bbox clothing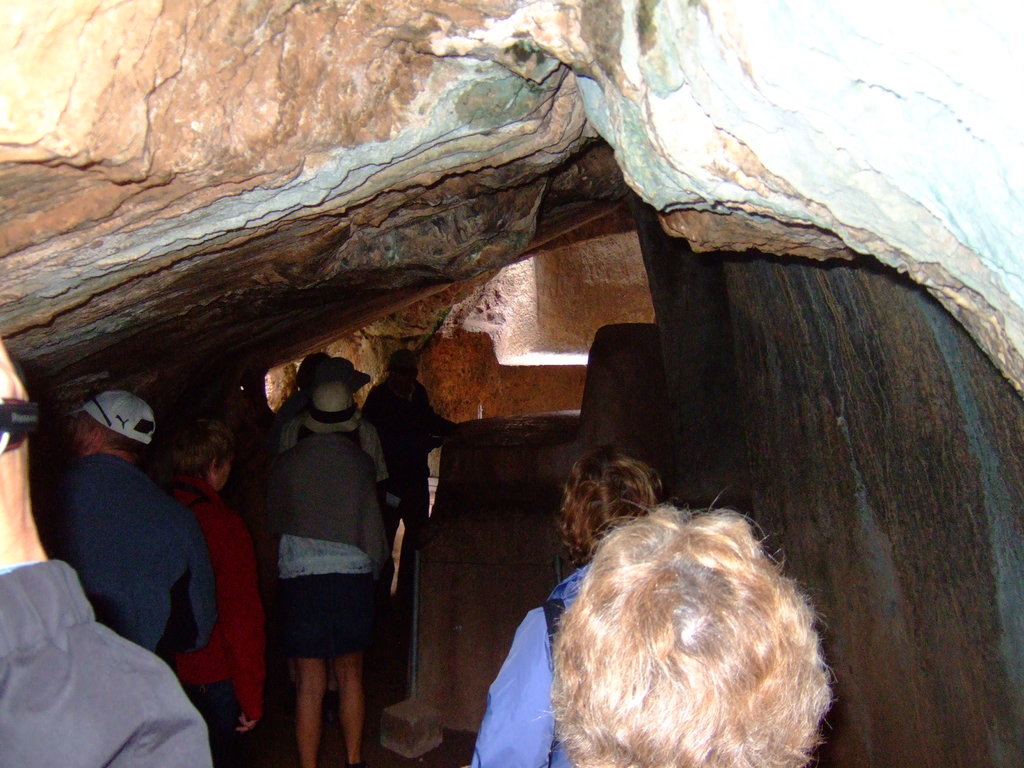
[0, 557, 212, 767]
